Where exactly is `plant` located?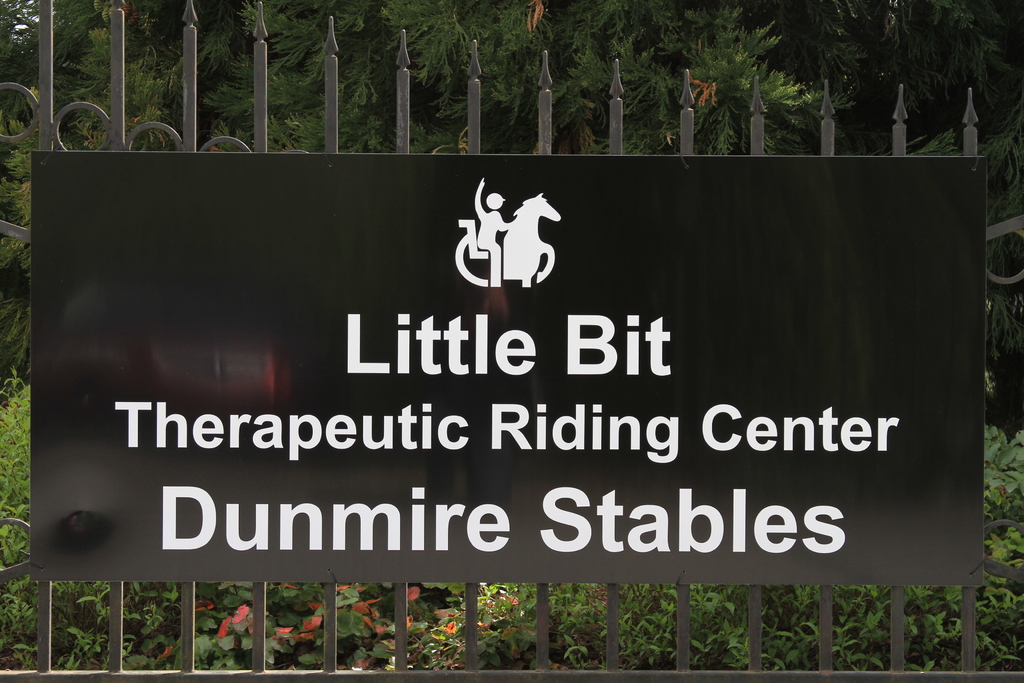
Its bounding box is [0, 381, 35, 670].
